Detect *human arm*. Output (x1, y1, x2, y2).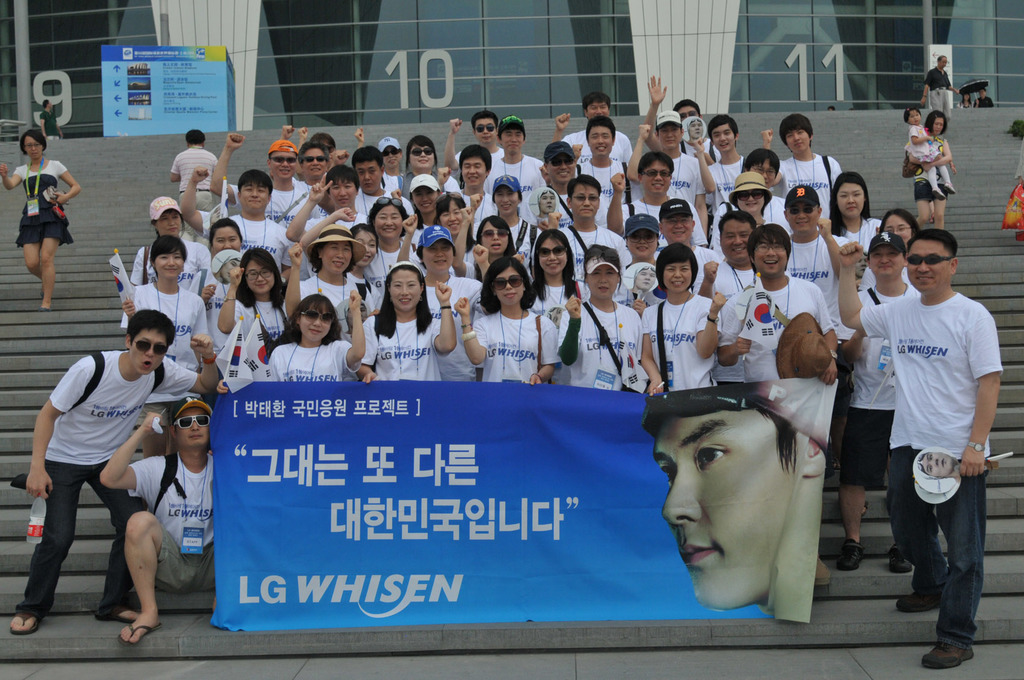
(39, 113, 45, 137).
